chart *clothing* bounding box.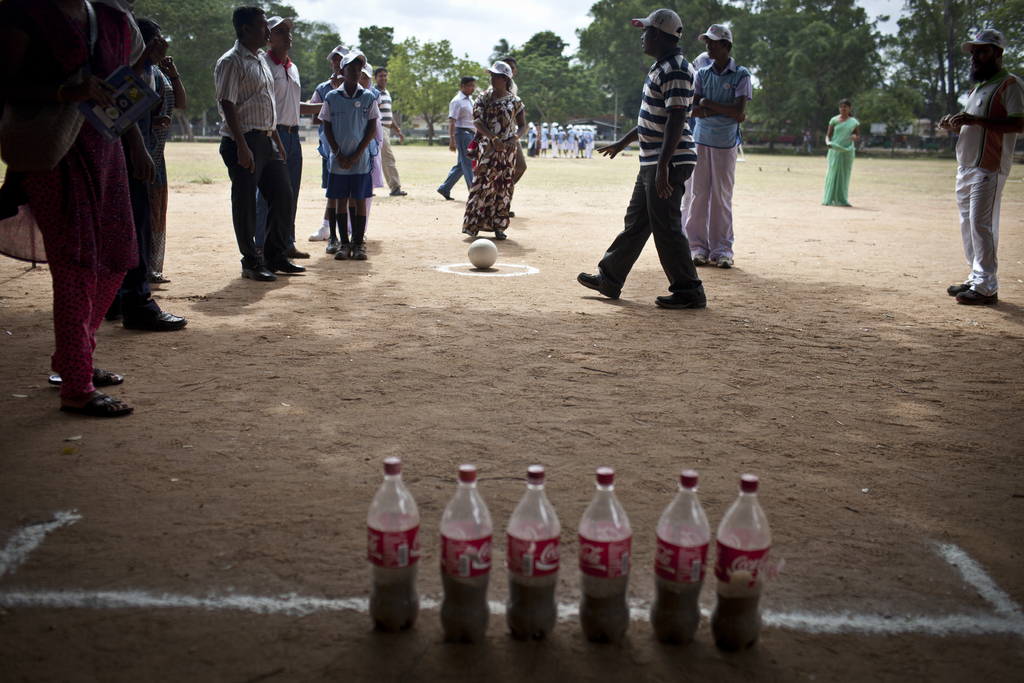
Charted: [x1=486, y1=78, x2=527, y2=208].
